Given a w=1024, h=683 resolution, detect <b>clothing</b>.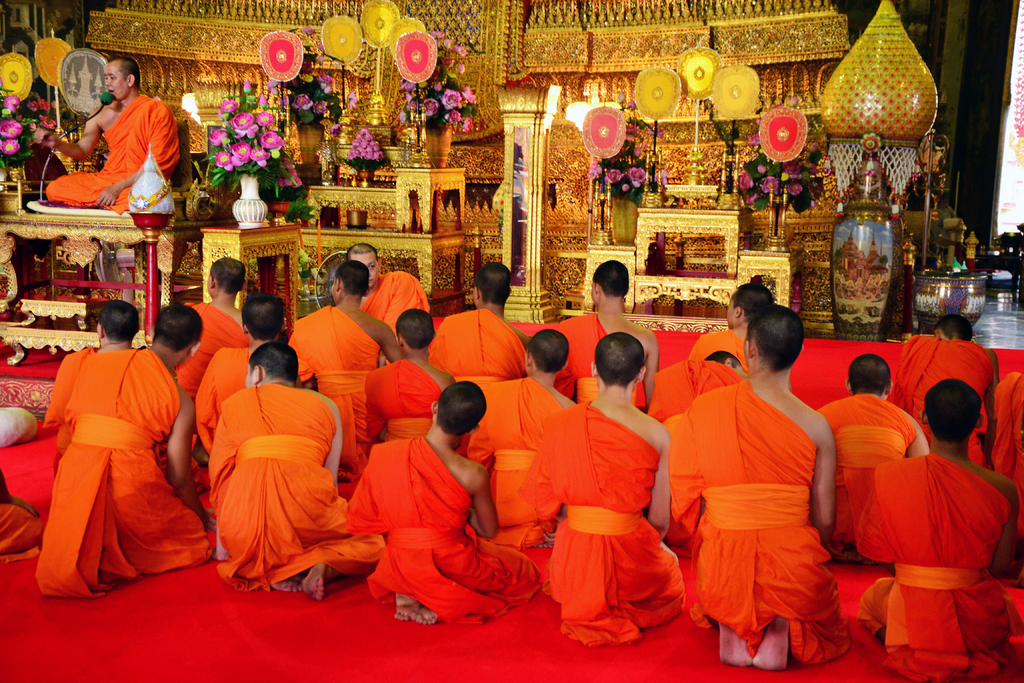
22/85/217/219.
